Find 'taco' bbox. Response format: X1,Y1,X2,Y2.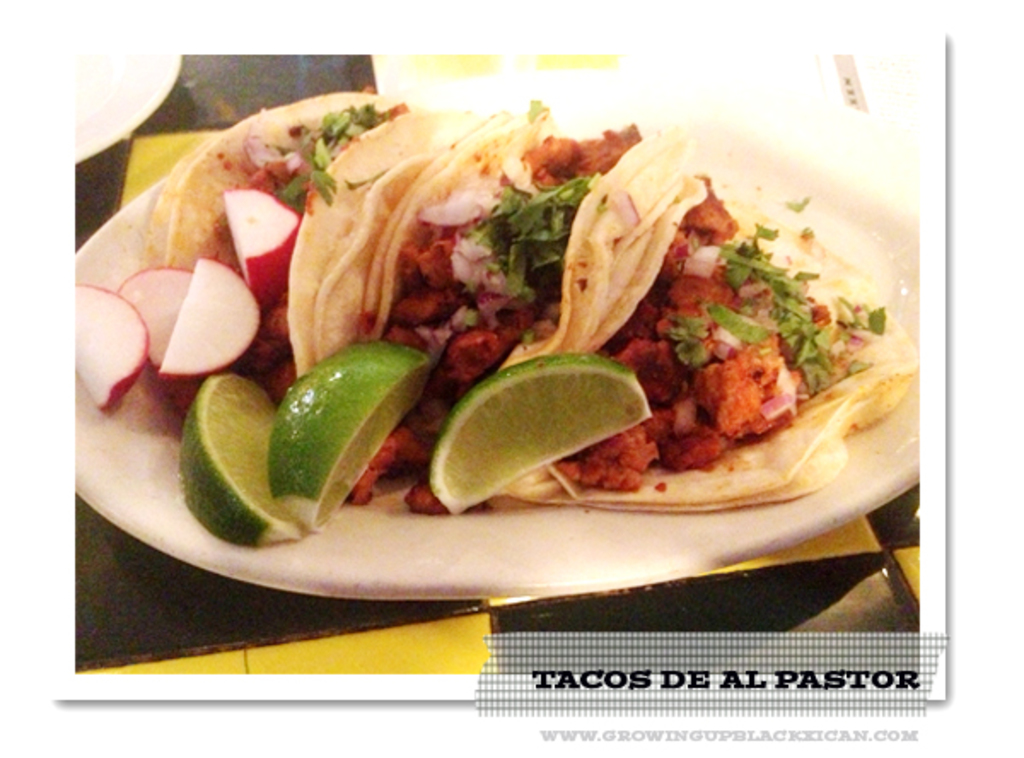
143,75,440,418.
